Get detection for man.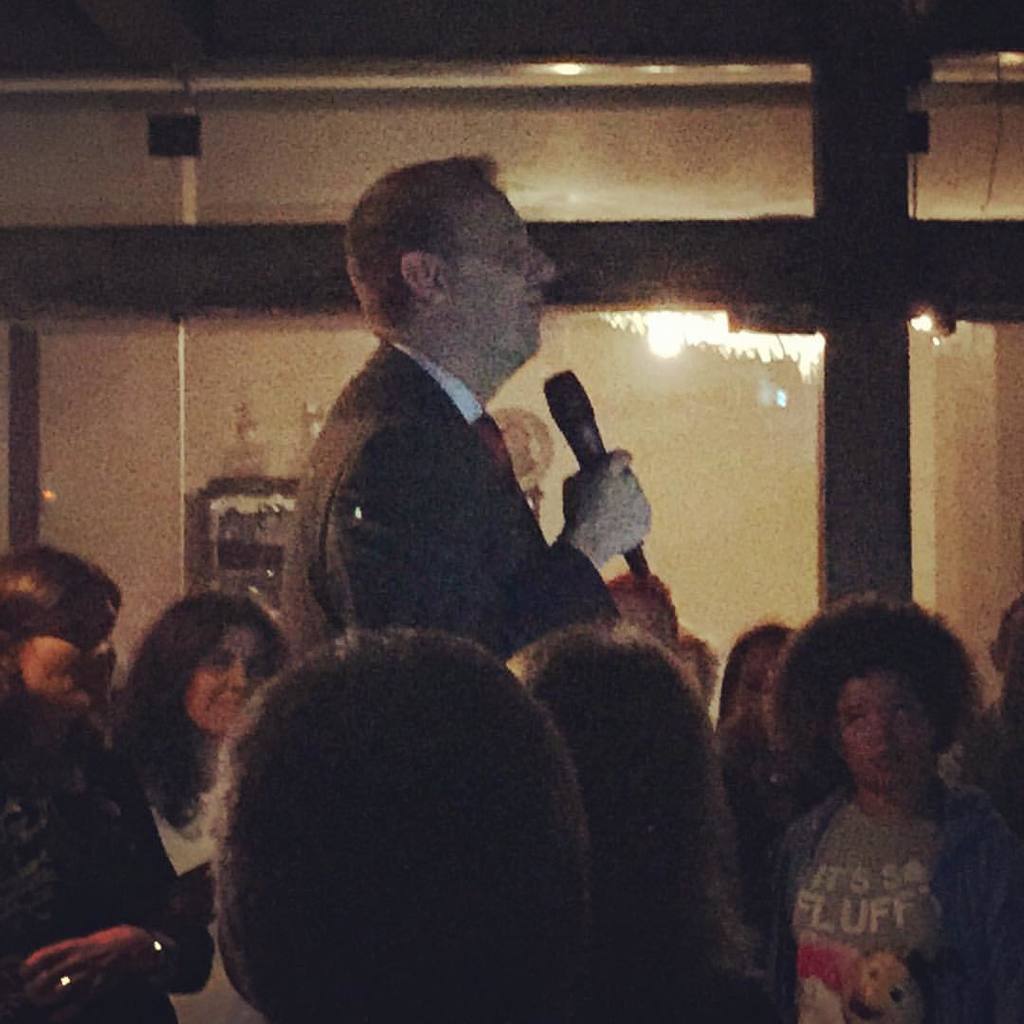
Detection: crop(281, 154, 649, 668).
